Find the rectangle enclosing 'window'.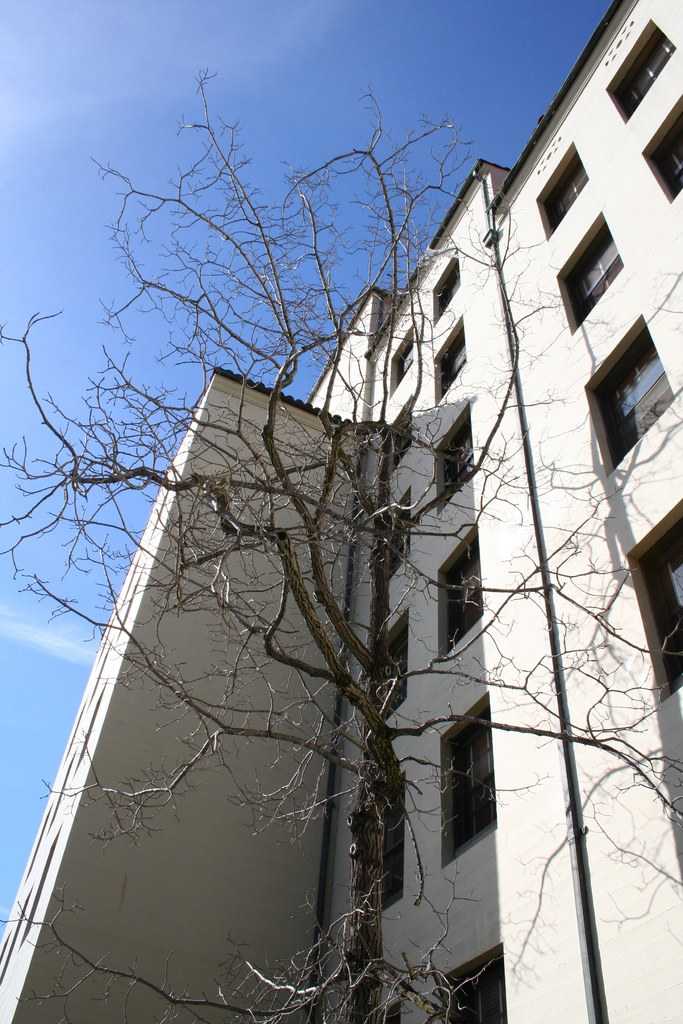
{"left": 432, "top": 310, "right": 464, "bottom": 387}.
